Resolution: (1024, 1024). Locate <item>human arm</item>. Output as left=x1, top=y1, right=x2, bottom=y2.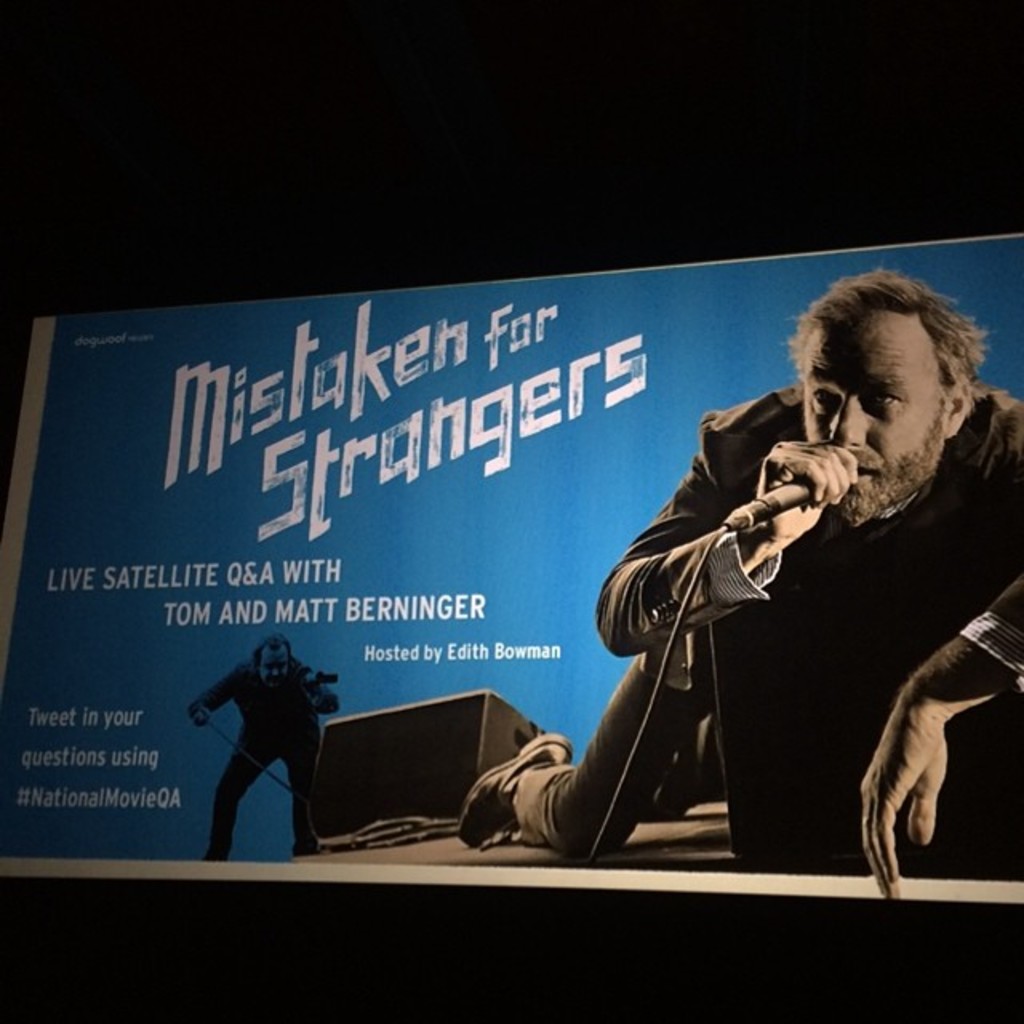
left=859, top=571, right=1022, bottom=899.
